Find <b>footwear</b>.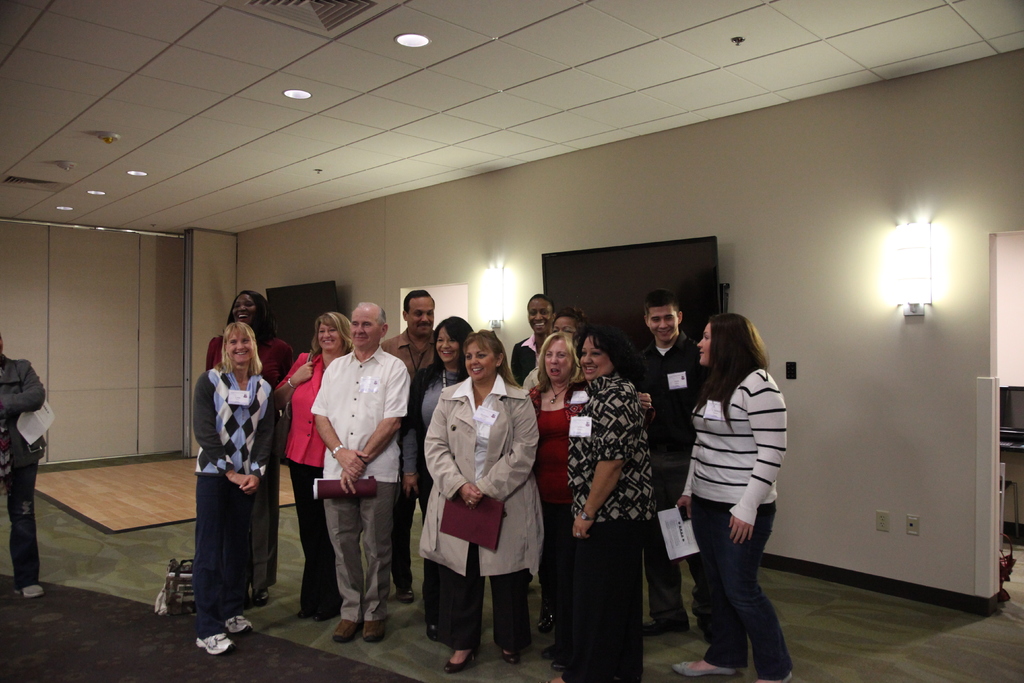
pyautogui.locateOnScreen(221, 614, 255, 638).
